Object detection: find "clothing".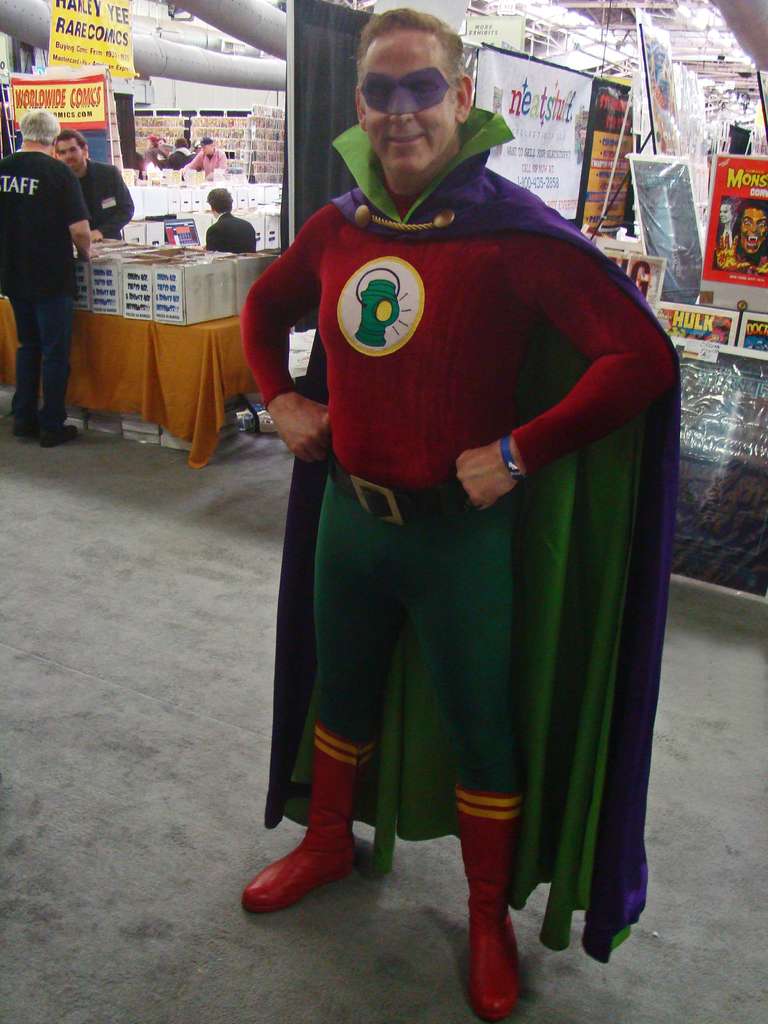
region(205, 210, 259, 252).
